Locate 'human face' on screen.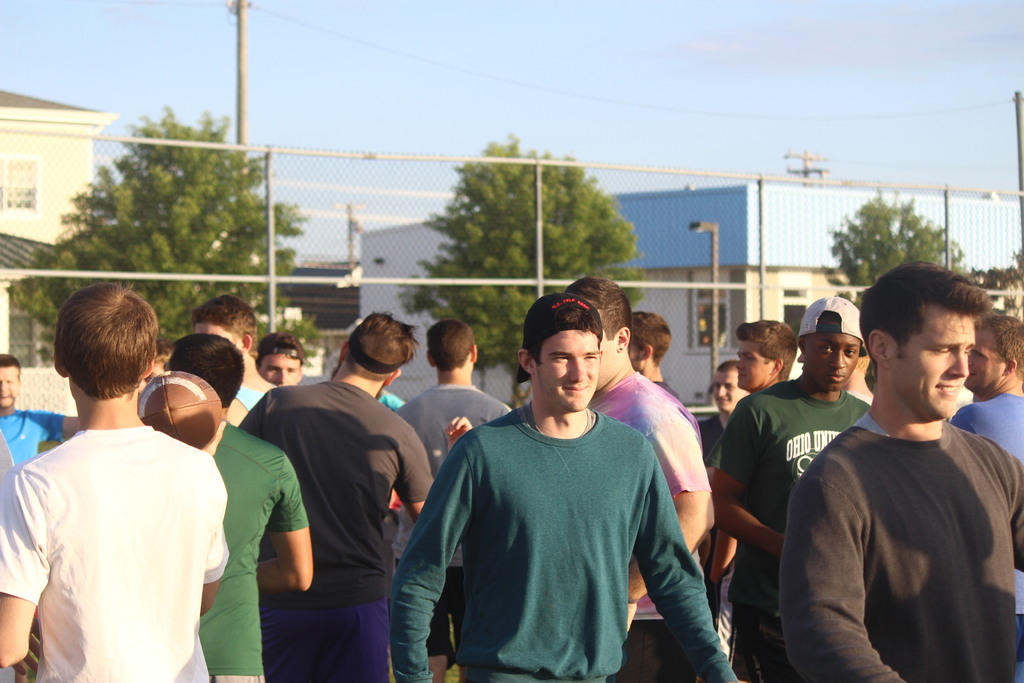
On screen at locate(0, 367, 19, 408).
